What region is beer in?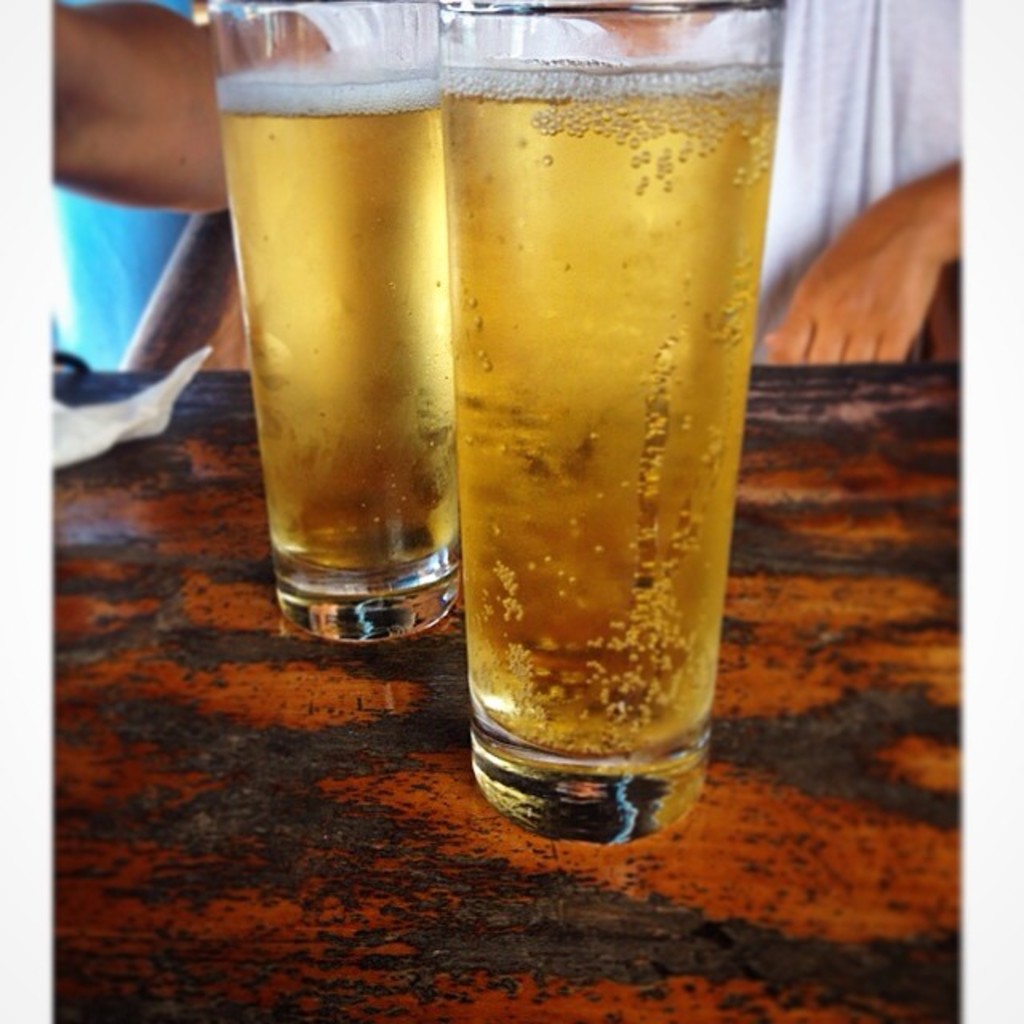
(x1=214, y1=0, x2=458, y2=638).
